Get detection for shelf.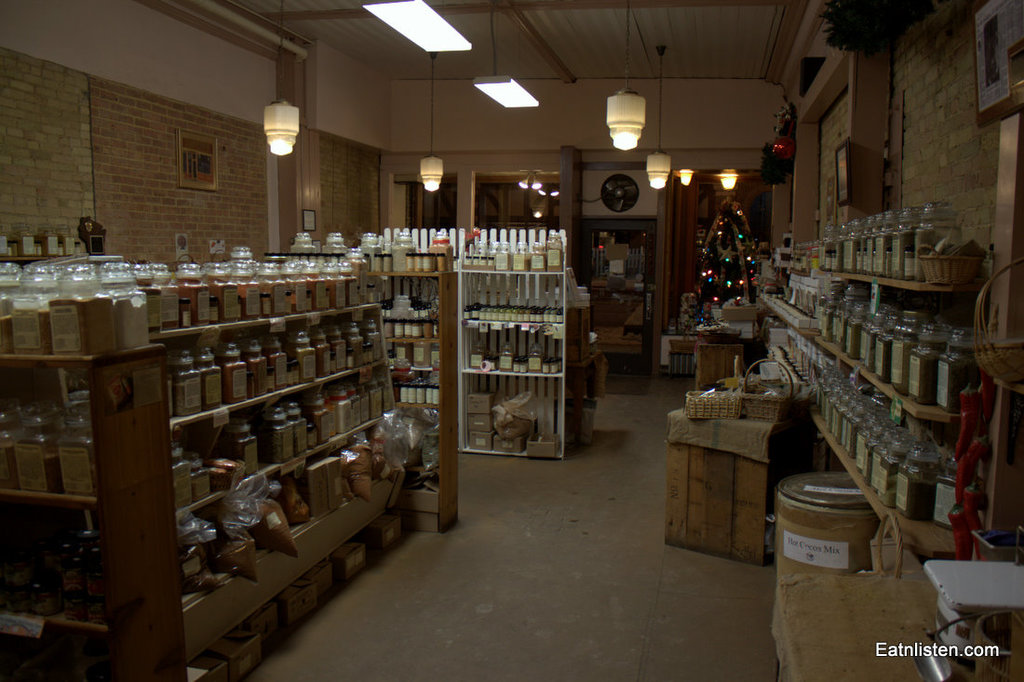
Detection: region(763, 224, 982, 566).
